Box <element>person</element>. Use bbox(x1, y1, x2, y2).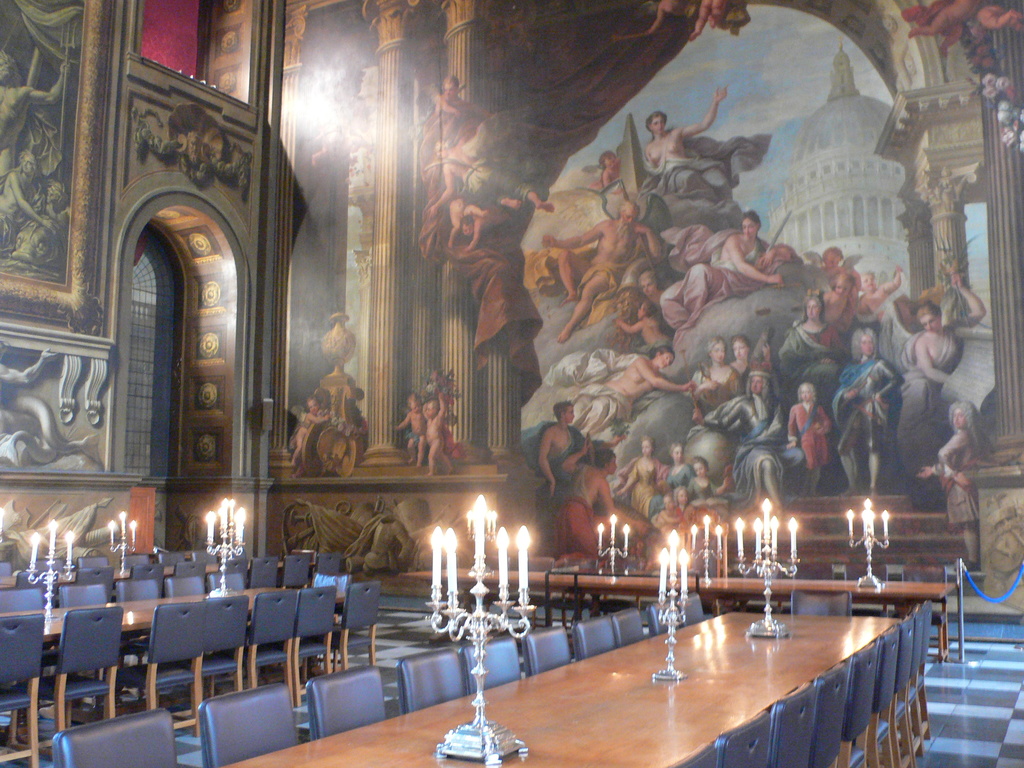
bbox(694, 331, 758, 403).
